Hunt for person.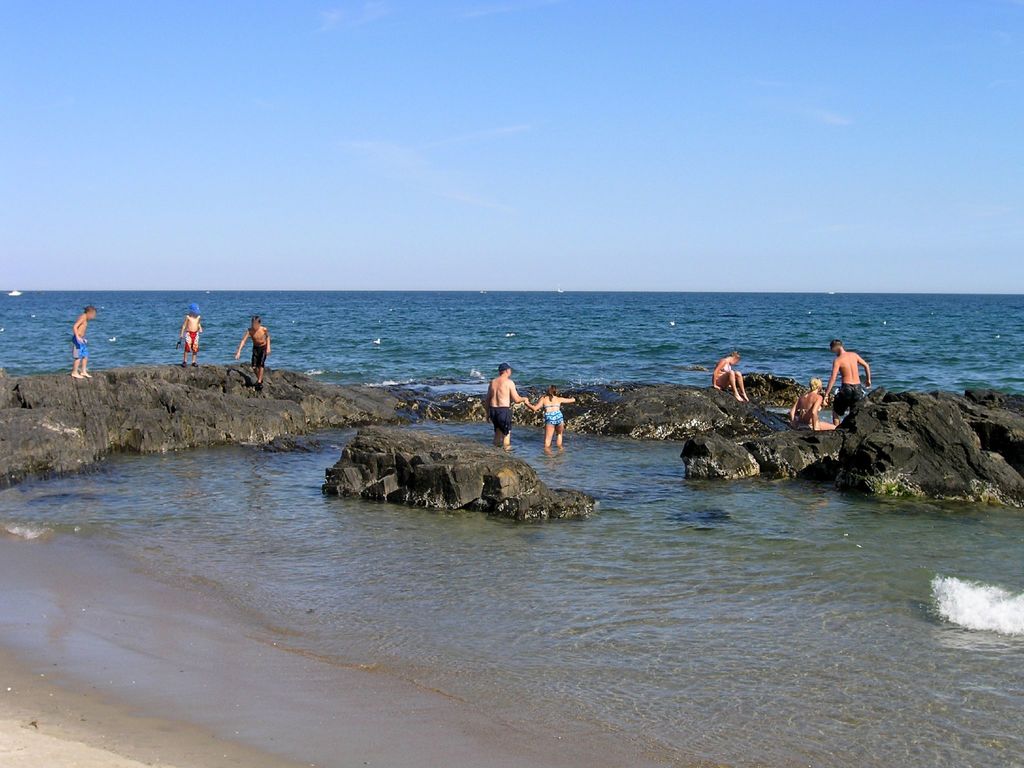
Hunted down at region(824, 336, 874, 426).
